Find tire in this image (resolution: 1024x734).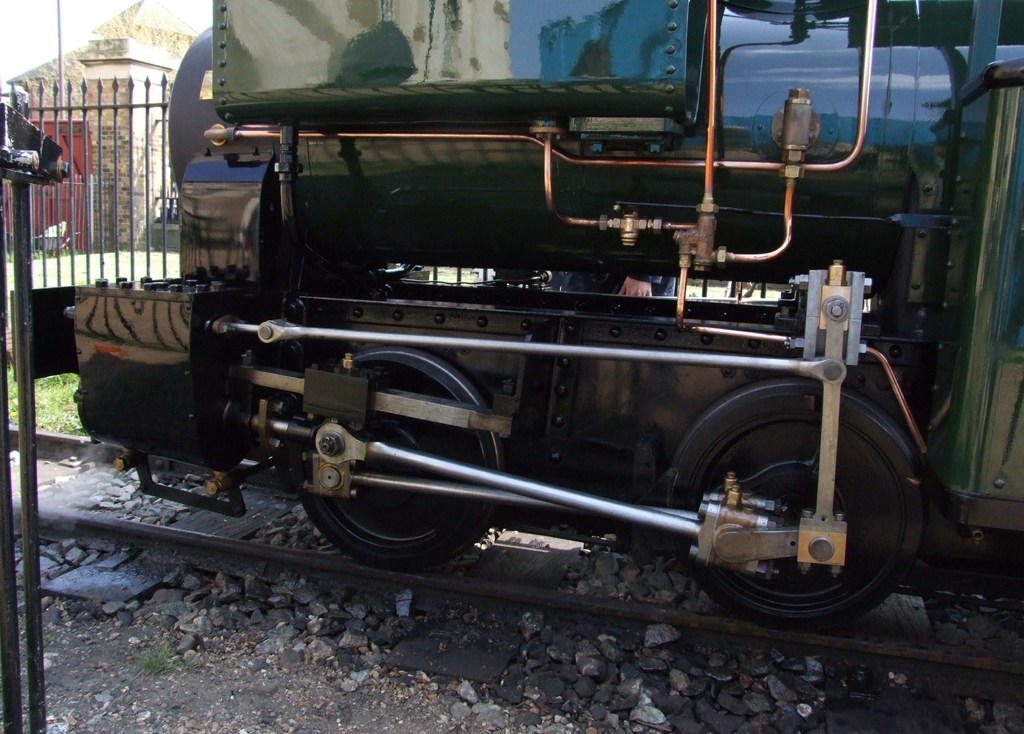
box=[665, 377, 931, 626].
